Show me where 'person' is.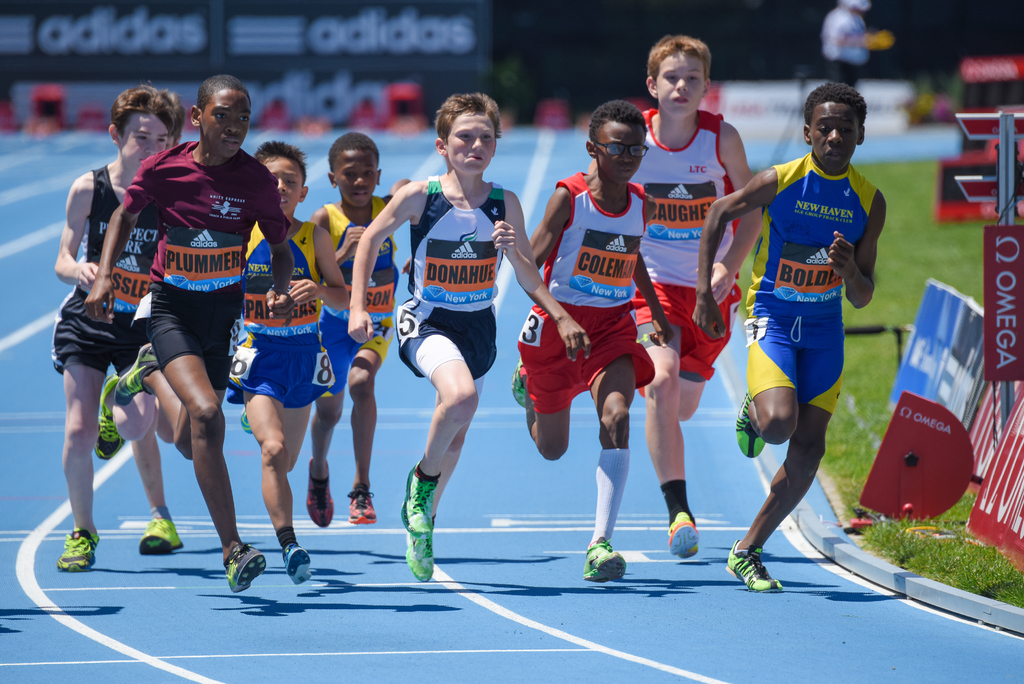
'person' is at (58,79,188,576).
